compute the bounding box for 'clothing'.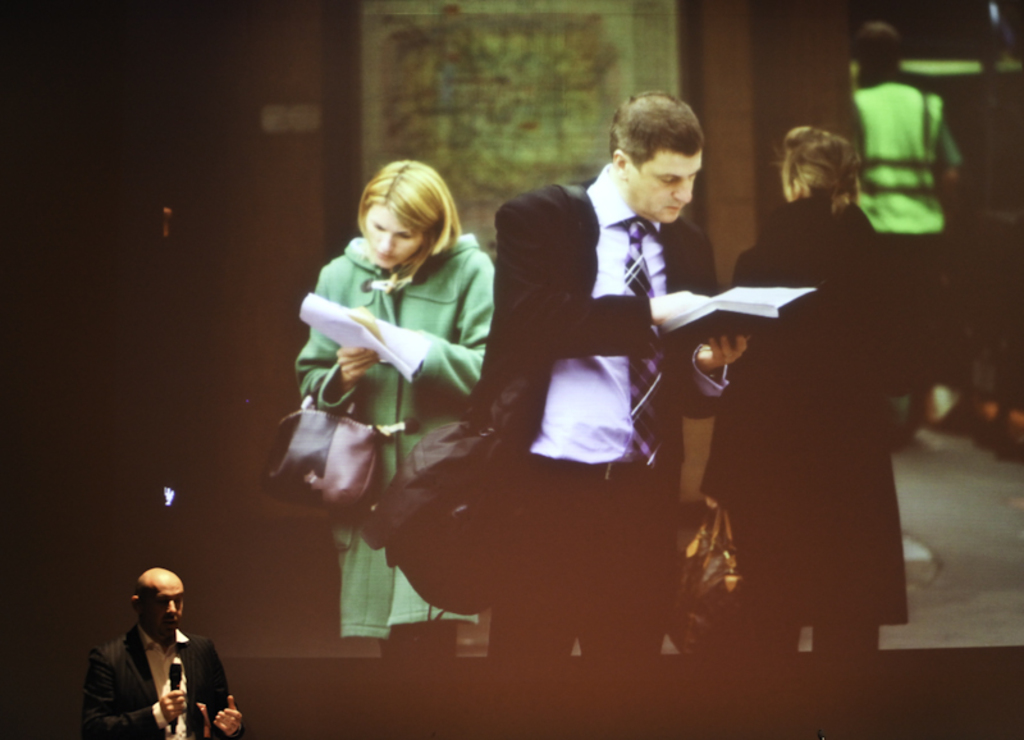
bbox=(695, 188, 910, 657).
